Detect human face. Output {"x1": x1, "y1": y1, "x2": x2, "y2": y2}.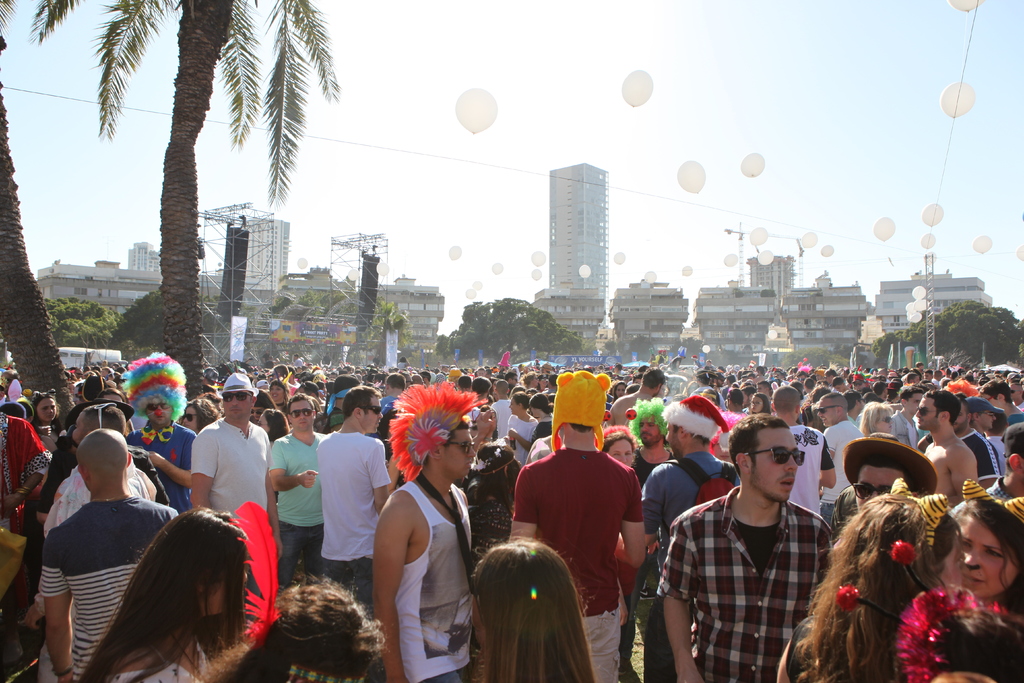
{"x1": 750, "y1": 395, "x2": 765, "y2": 413}.
